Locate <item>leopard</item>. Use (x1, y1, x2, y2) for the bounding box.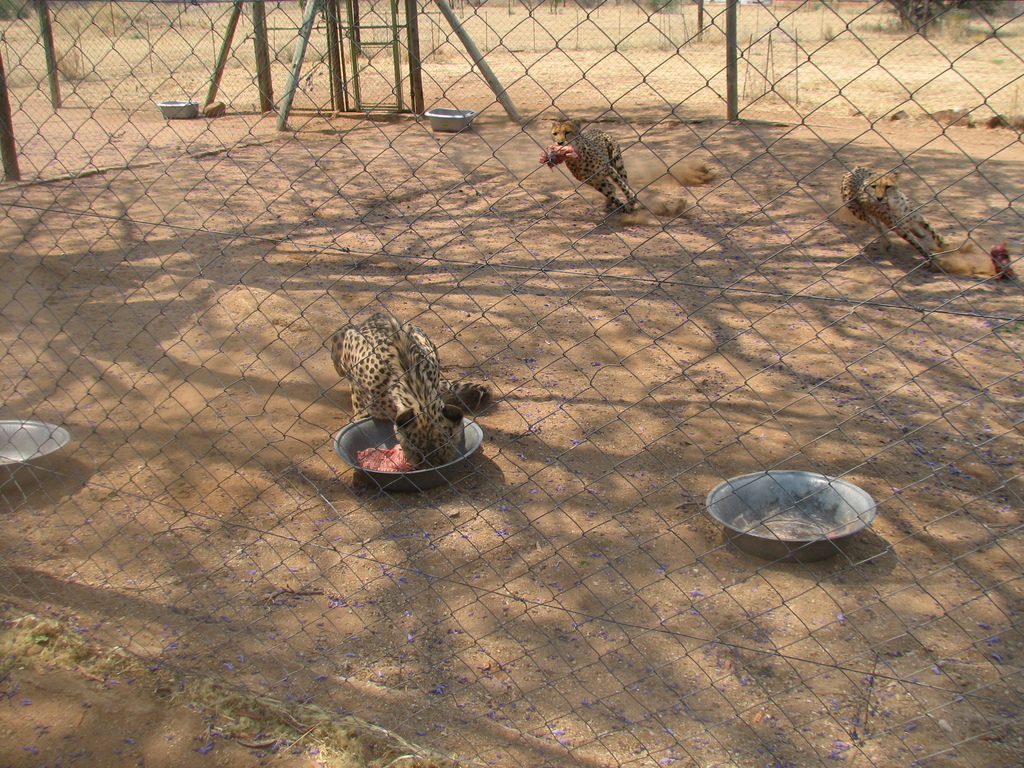
(843, 167, 954, 271).
